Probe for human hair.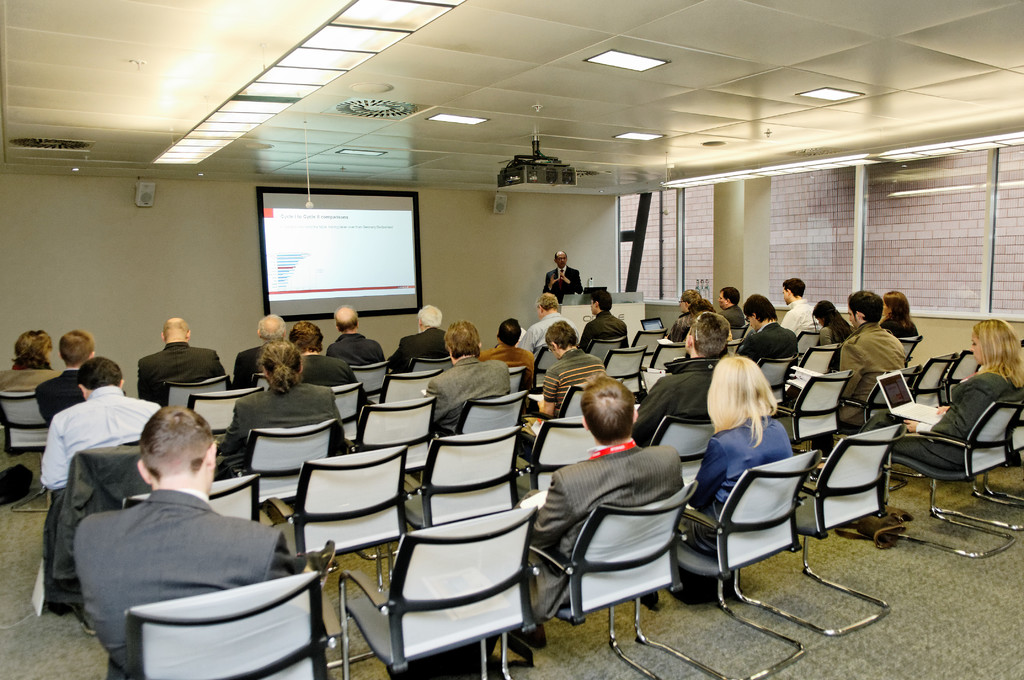
Probe result: region(742, 291, 780, 324).
